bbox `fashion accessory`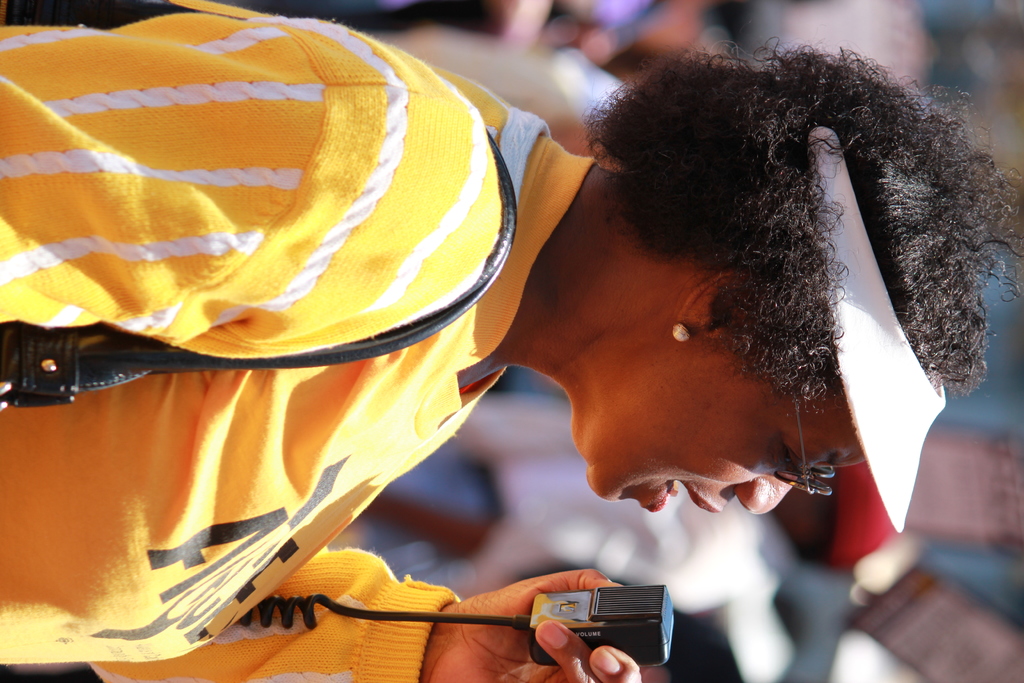
[673,320,694,349]
